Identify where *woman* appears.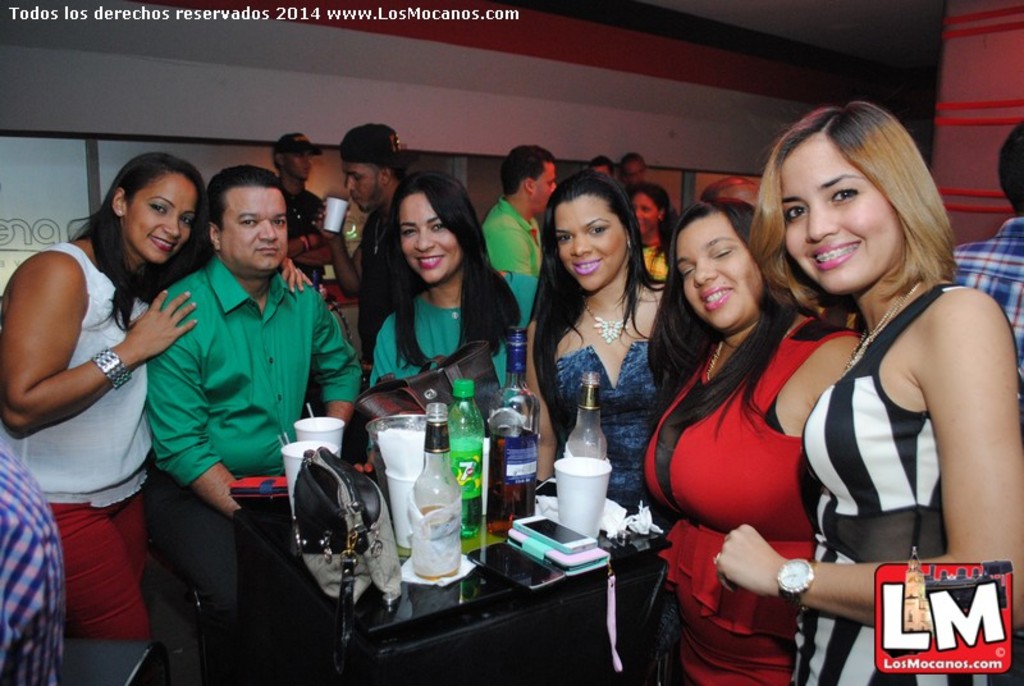
Appears at bbox=(527, 186, 662, 590).
